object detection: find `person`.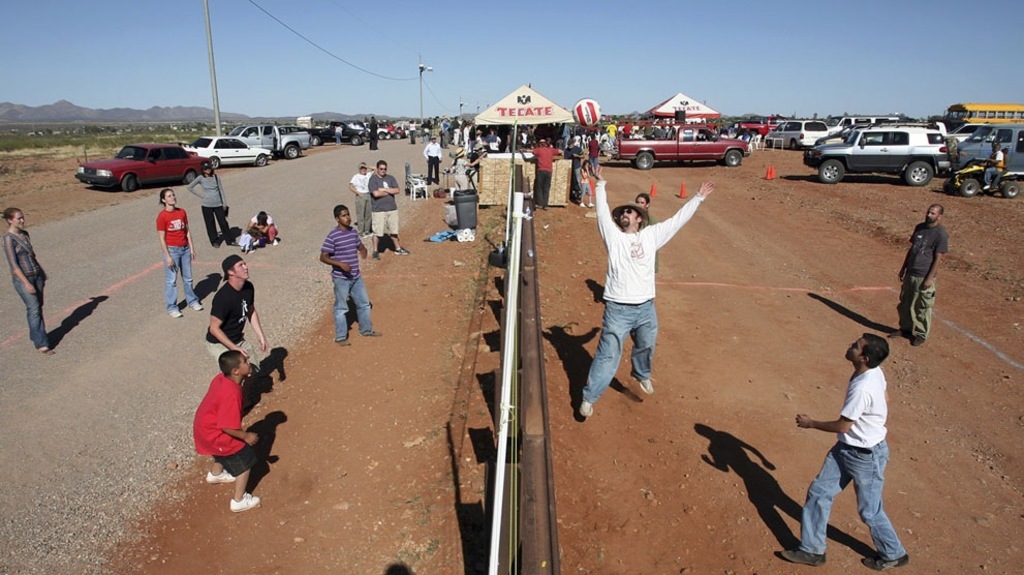
Rect(154, 186, 203, 319).
